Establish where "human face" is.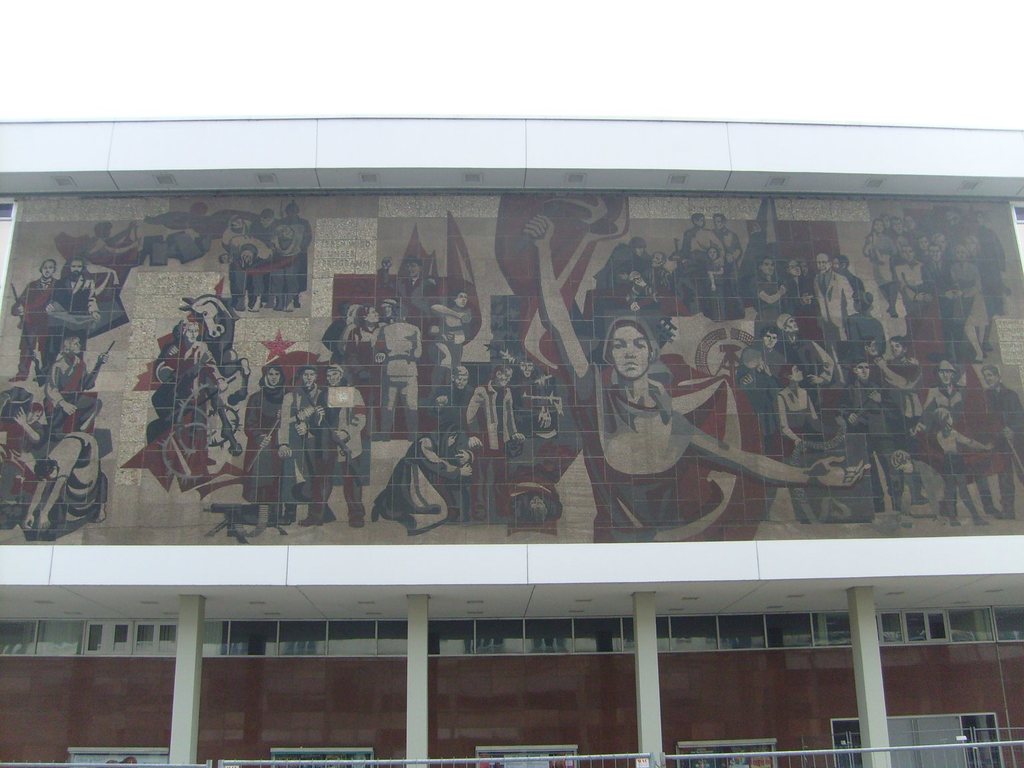
Established at rect(67, 261, 81, 277).
